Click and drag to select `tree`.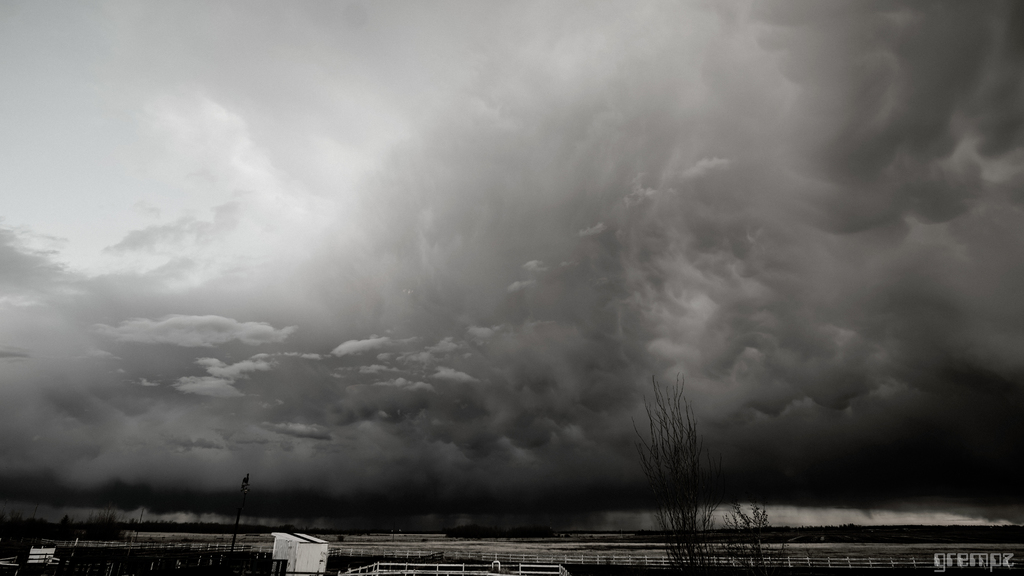
Selection: 631 370 771 575.
